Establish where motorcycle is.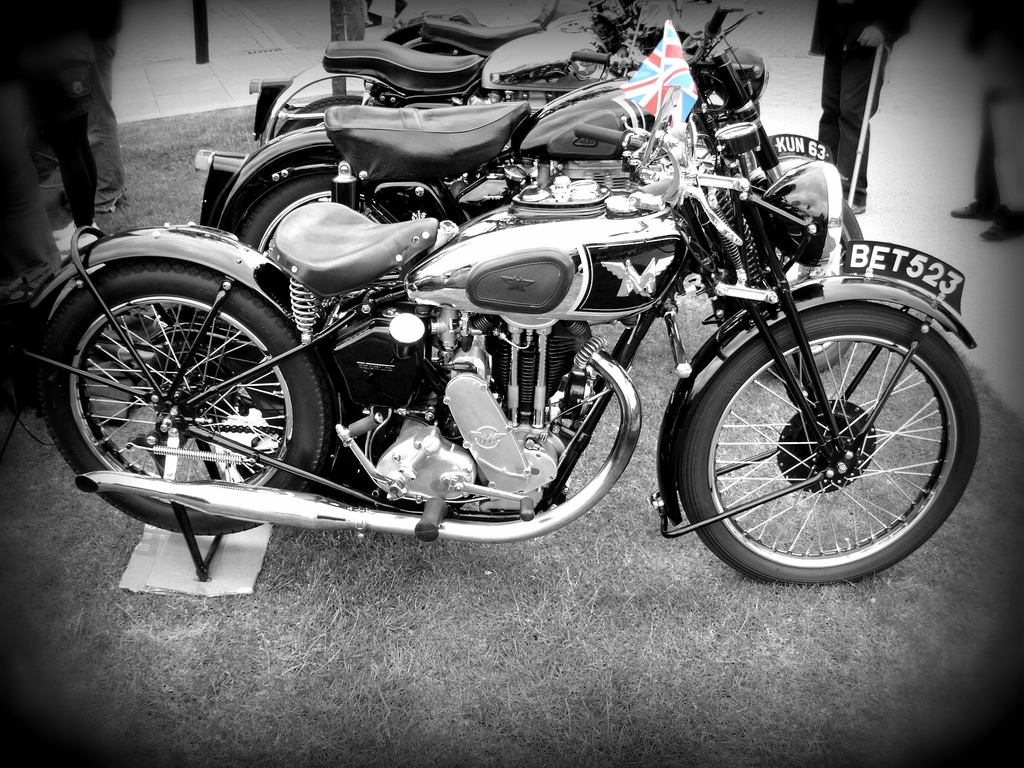
Established at bbox(192, 1, 864, 373).
